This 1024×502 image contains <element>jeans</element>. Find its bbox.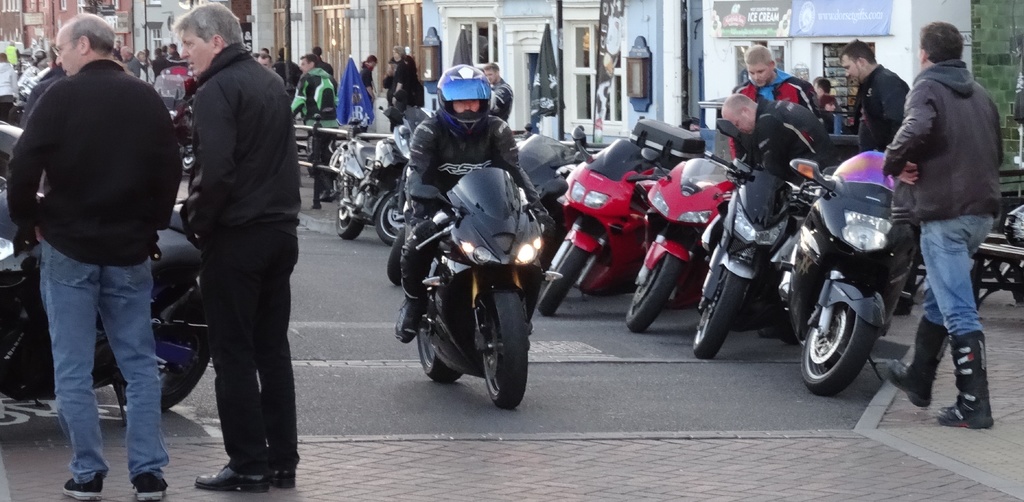
pyautogui.locateOnScreen(906, 216, 1004, 343).
